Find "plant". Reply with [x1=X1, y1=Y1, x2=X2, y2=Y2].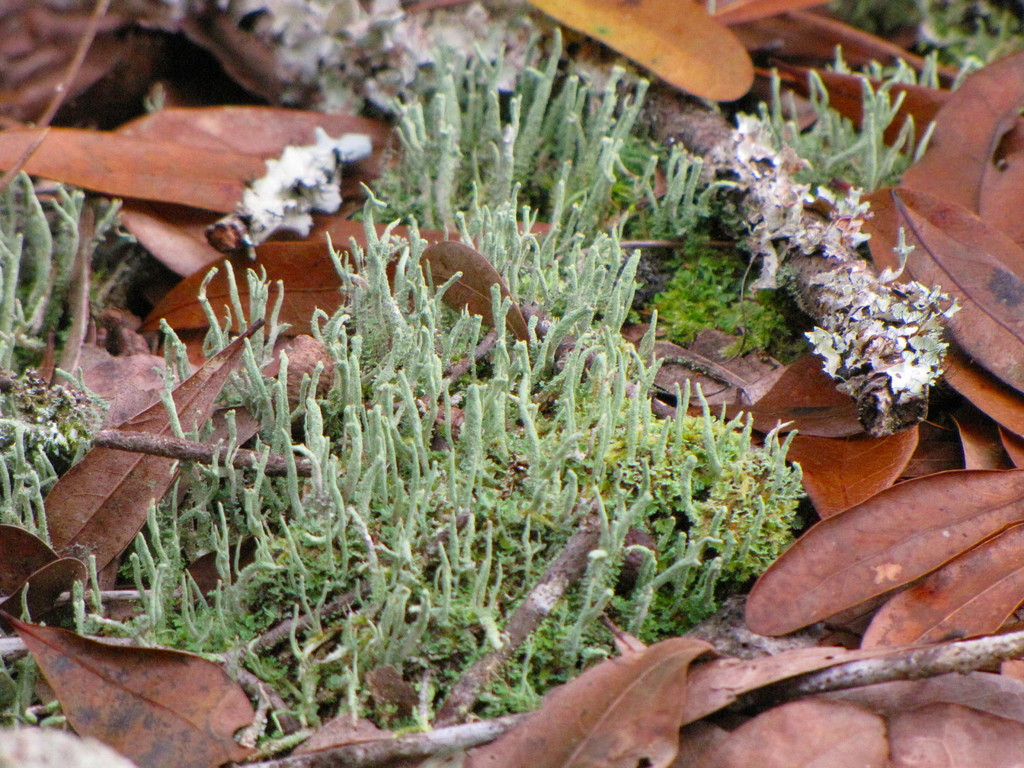
[x1=124, y1=263, x2=867, y2=767].
